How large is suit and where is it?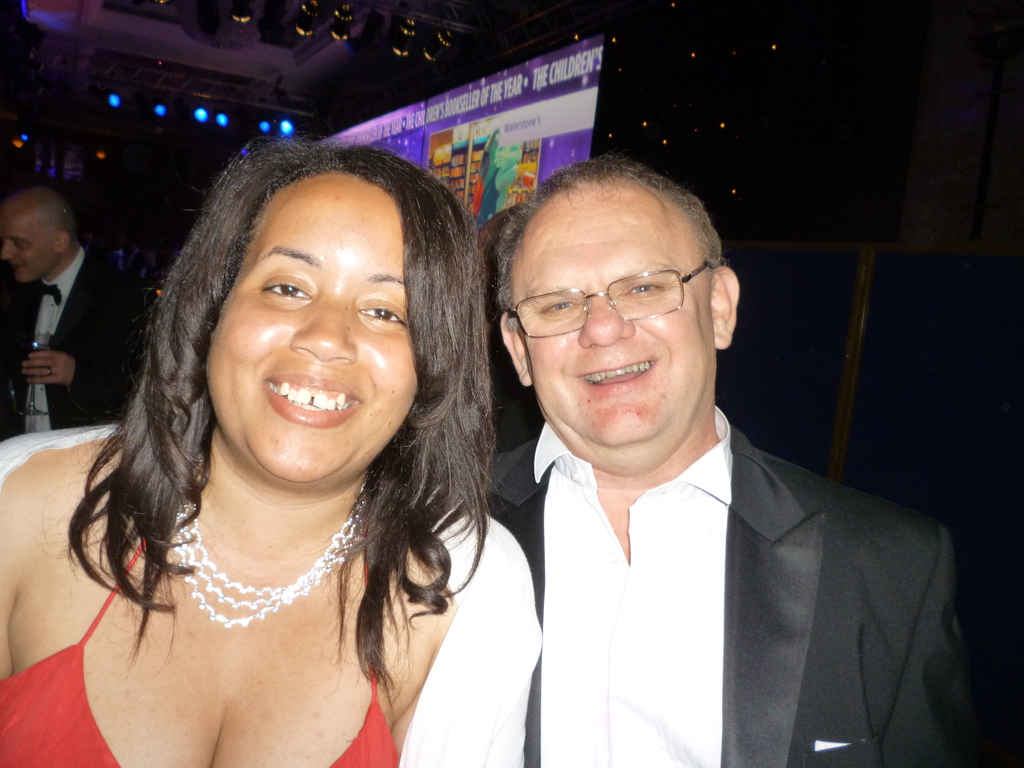
Bounding box: {"left": 487, "top": 228, "right": 935, "bottom": 762}.
